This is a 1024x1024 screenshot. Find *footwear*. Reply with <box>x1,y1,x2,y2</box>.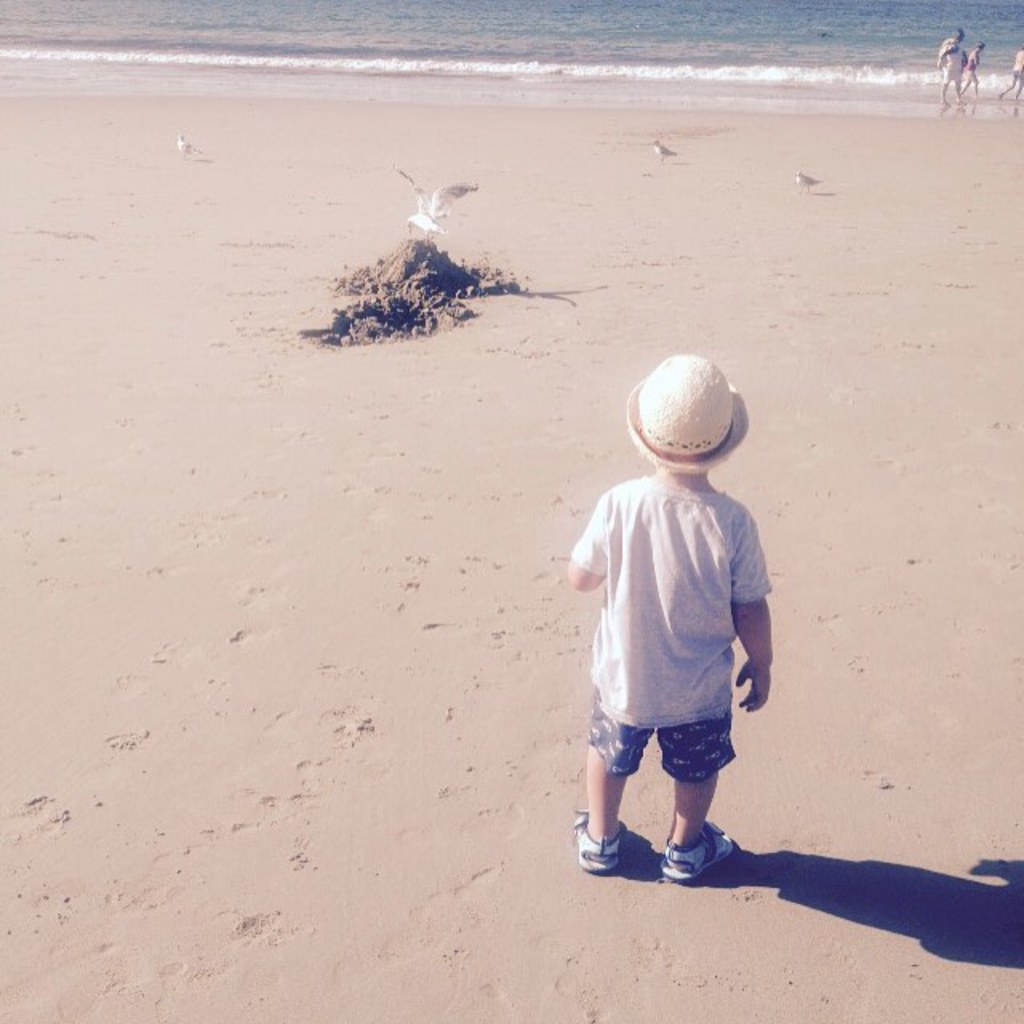
<box>659,813,736,883</box>.
